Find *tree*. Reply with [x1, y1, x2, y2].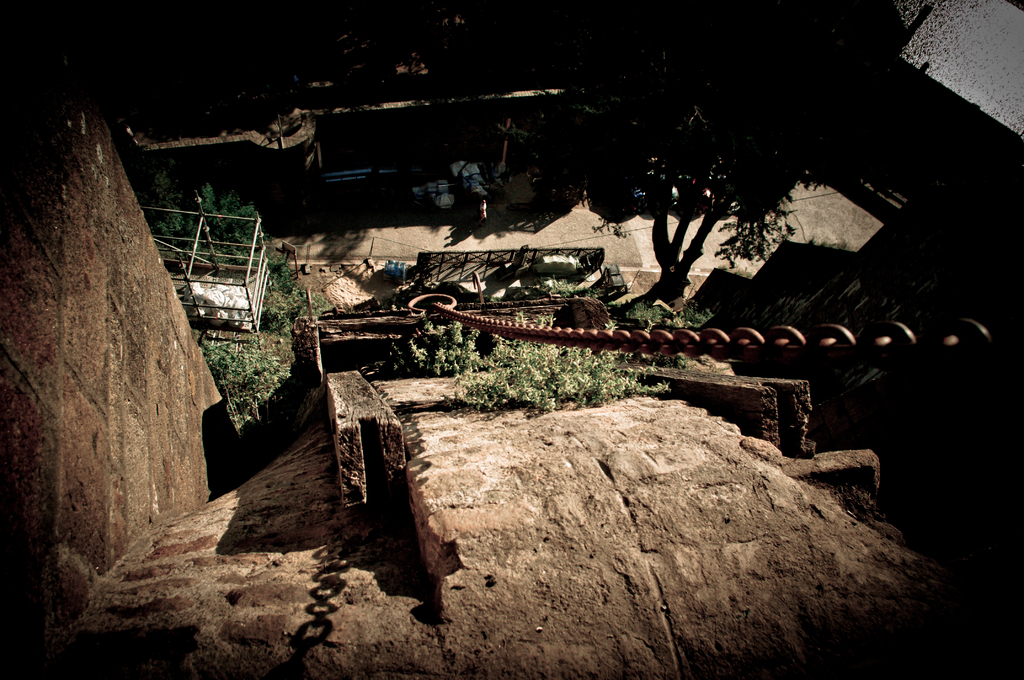
[150, 172, 274, 258].
